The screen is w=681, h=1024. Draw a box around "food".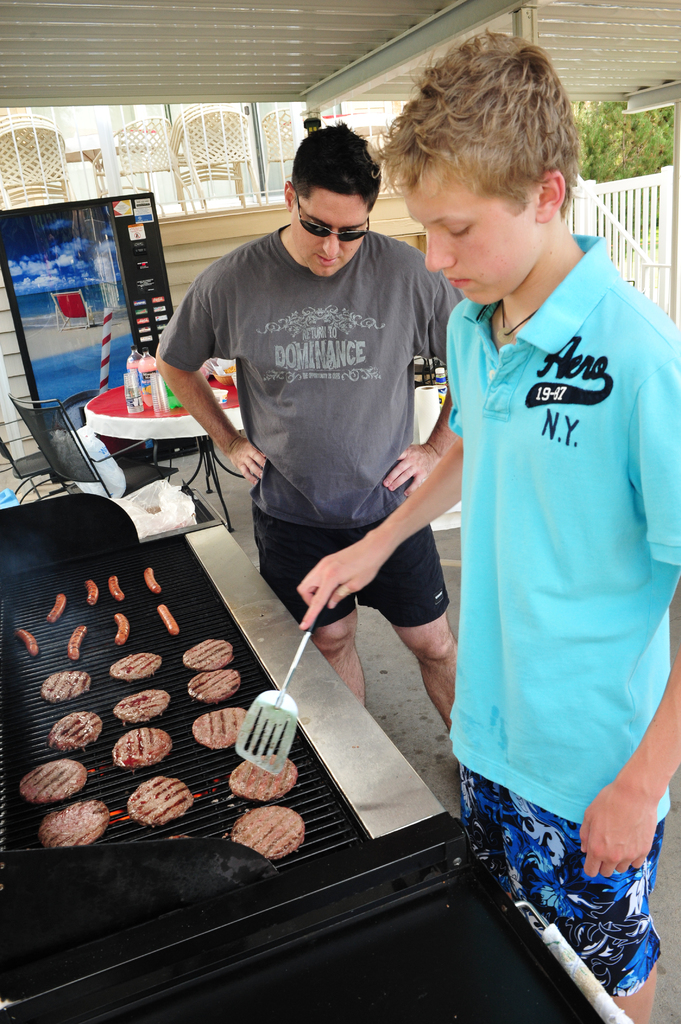
[x1=84, y1=577, x2=100, y2=607].
